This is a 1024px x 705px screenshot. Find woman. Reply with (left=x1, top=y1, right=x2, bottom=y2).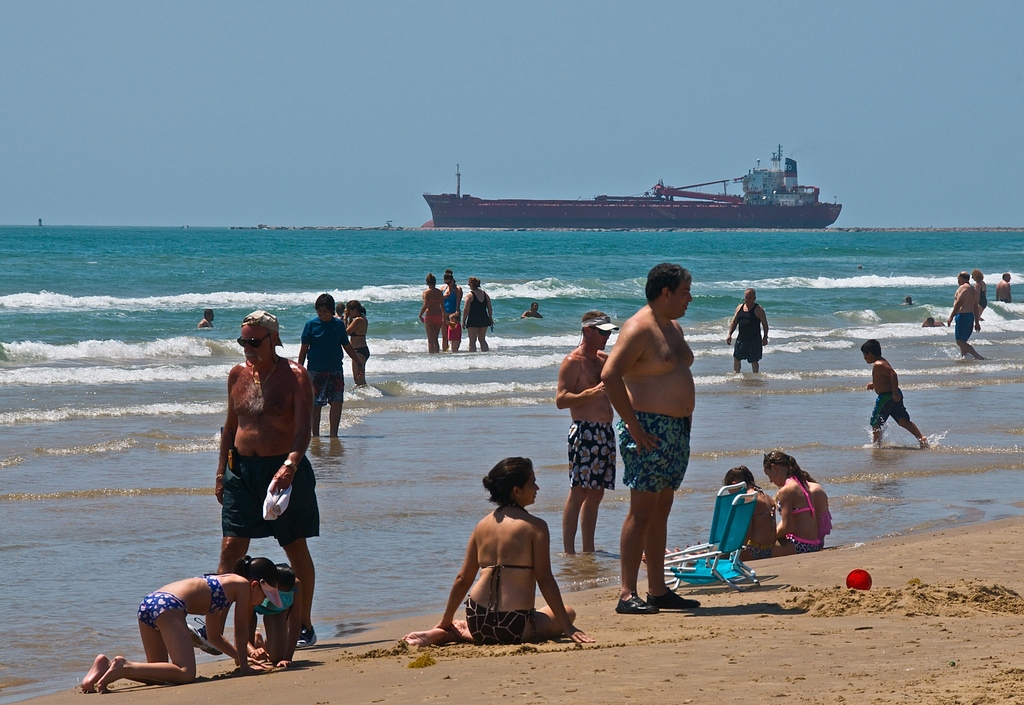
(left=417, top=271, right=446, bottom=354).
